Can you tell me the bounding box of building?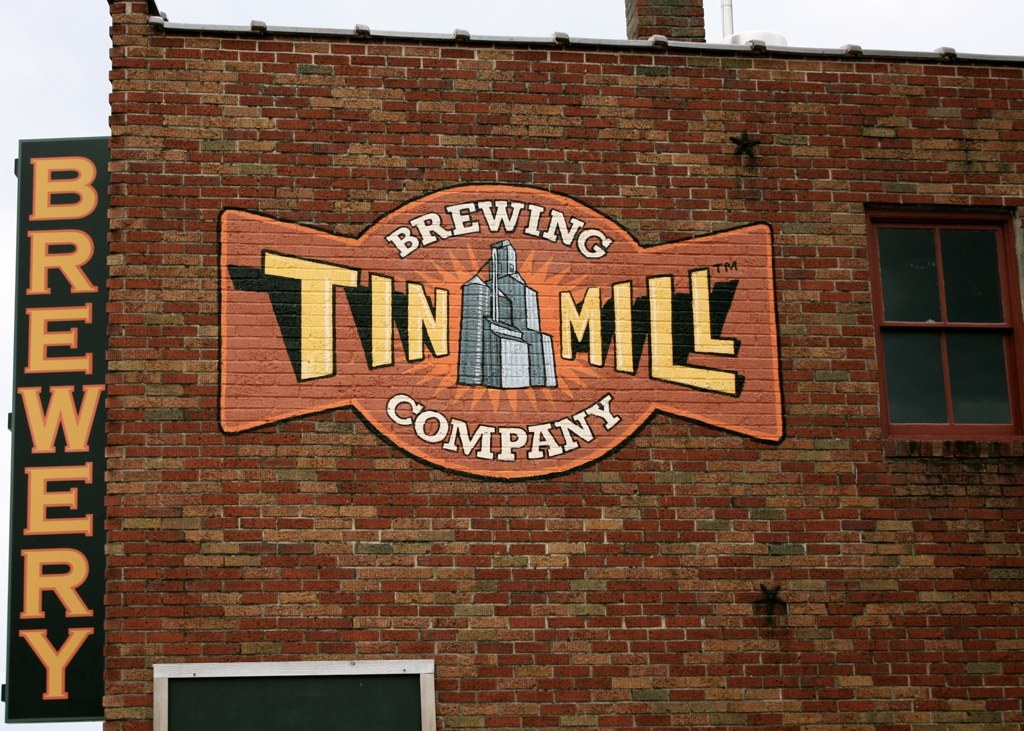
x1=99, y1=0, x2=1023, y2=730.
